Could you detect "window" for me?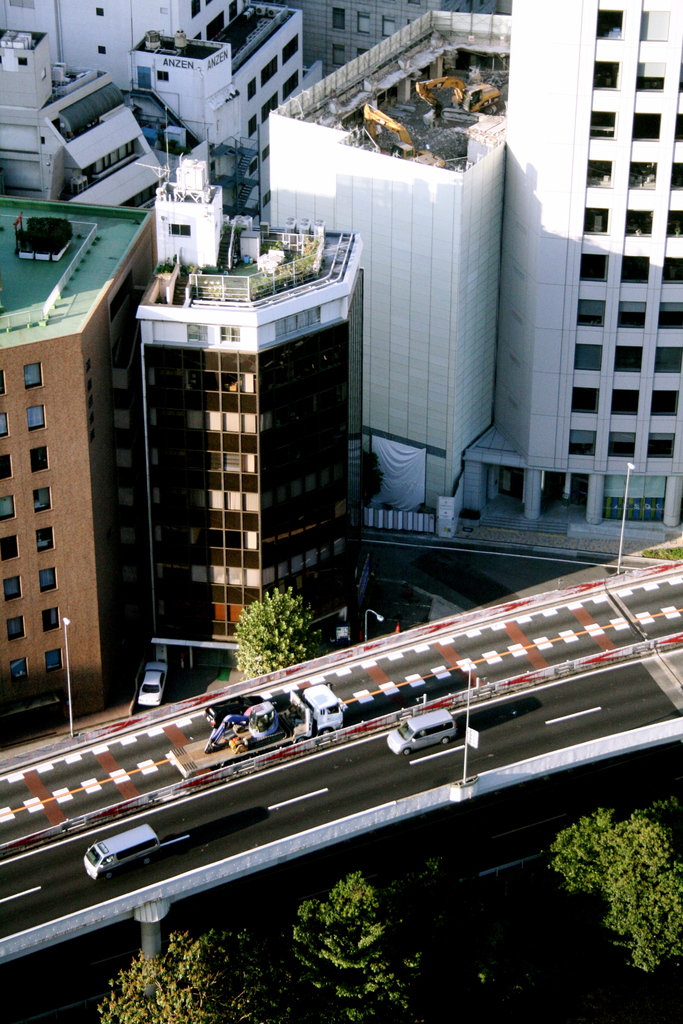
Detection result: box(22, 363, 43, 389).
